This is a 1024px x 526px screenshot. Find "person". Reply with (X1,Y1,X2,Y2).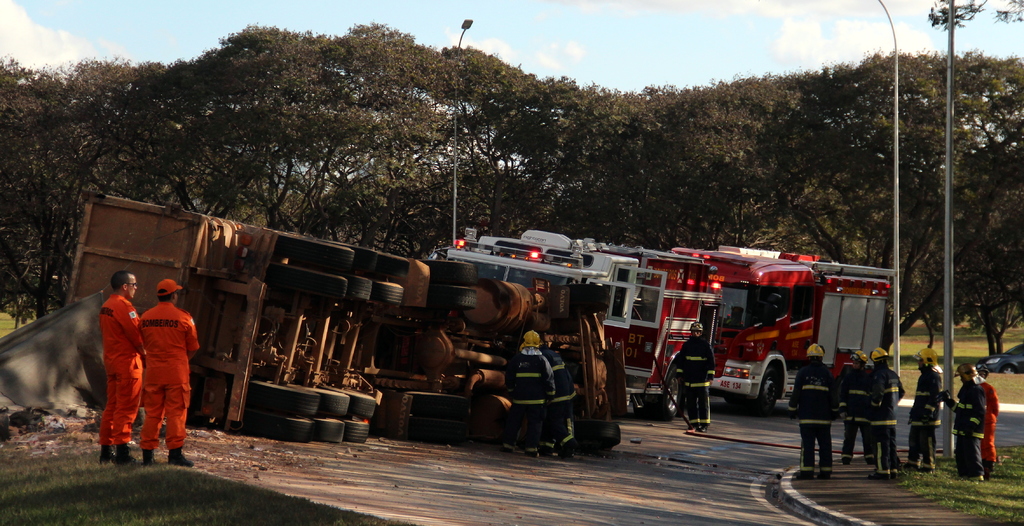
(136,279,200,465).
